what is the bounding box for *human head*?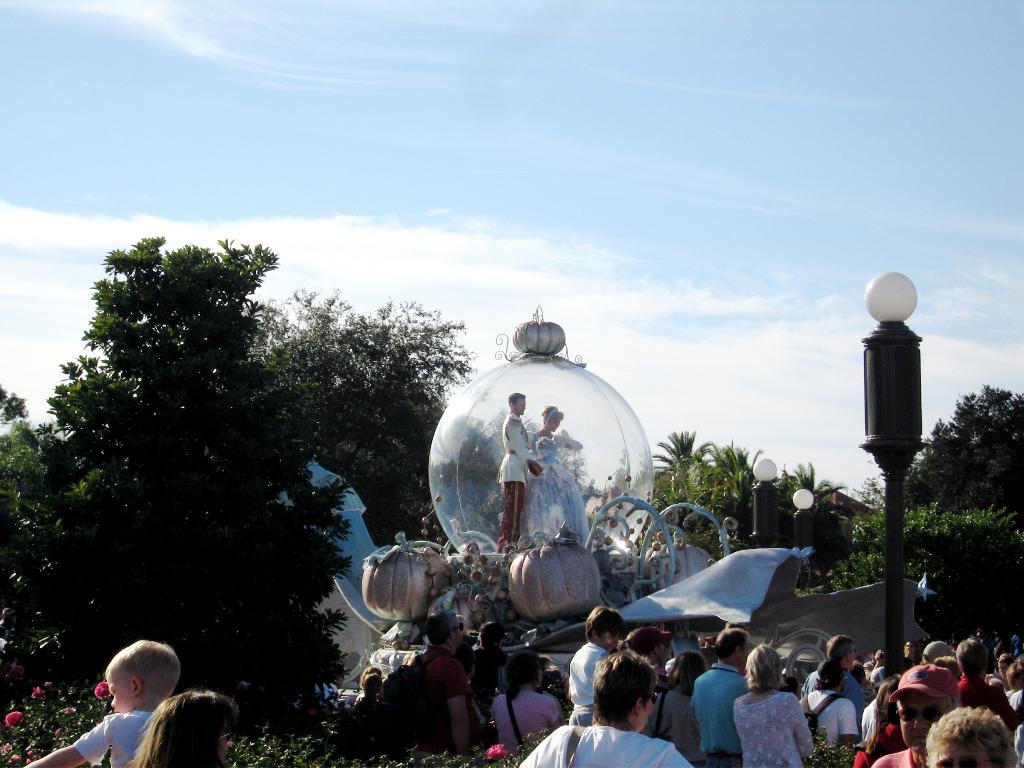
545:405:566:431.
